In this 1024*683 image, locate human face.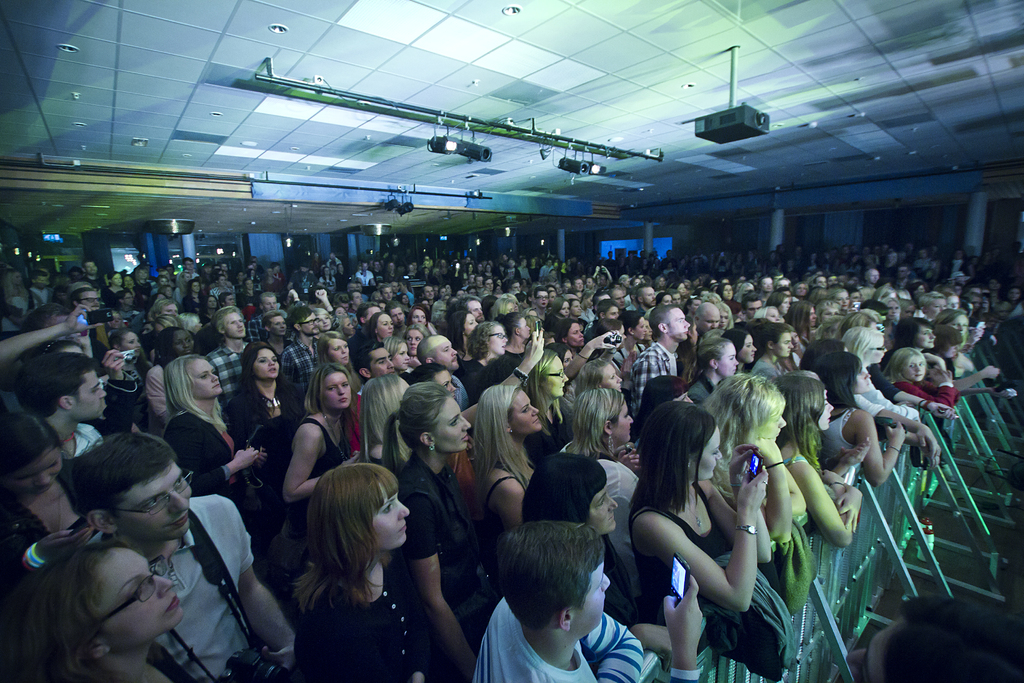
Bounding box: bbox(938, 343, 957, 360).
